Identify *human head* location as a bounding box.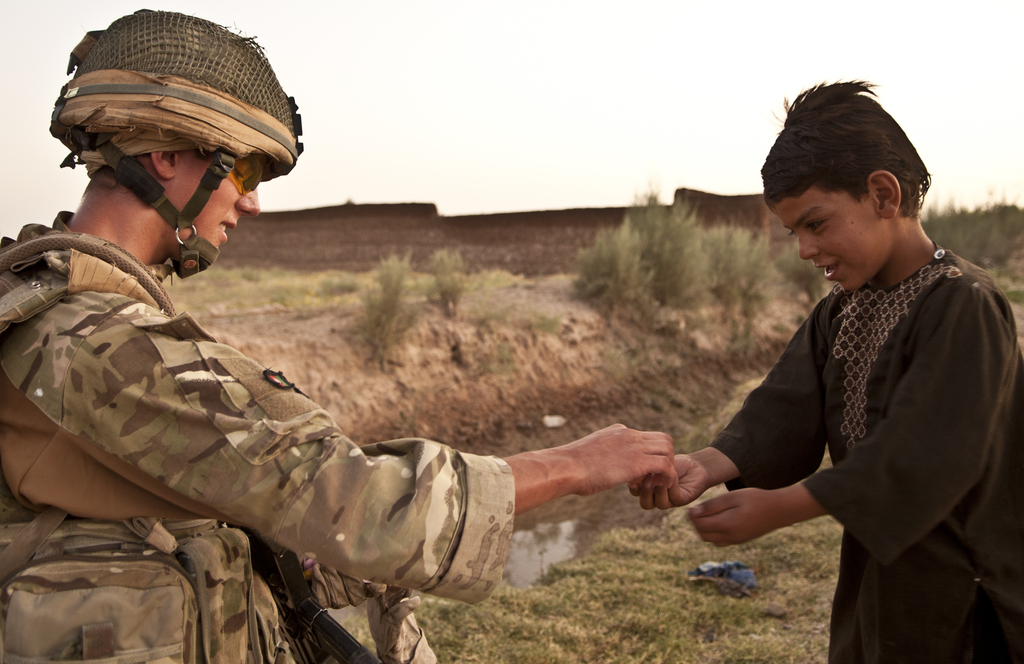
(747, 77, 936, 306).
